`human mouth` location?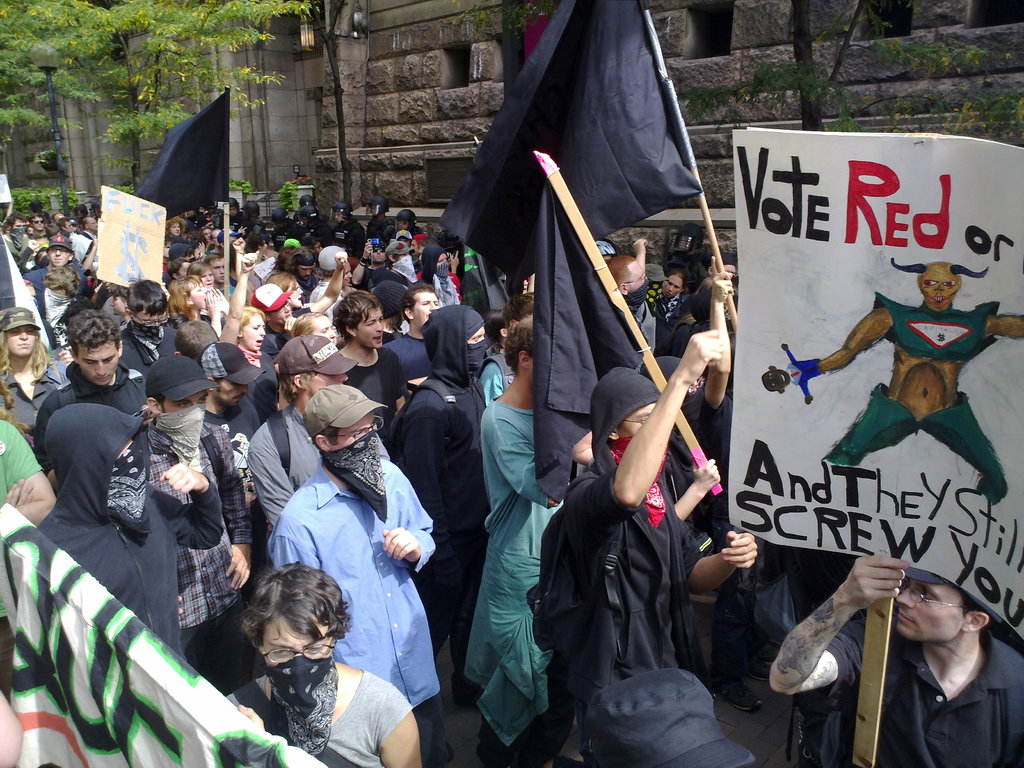
left=897, top=608, right=915, bottom=620
